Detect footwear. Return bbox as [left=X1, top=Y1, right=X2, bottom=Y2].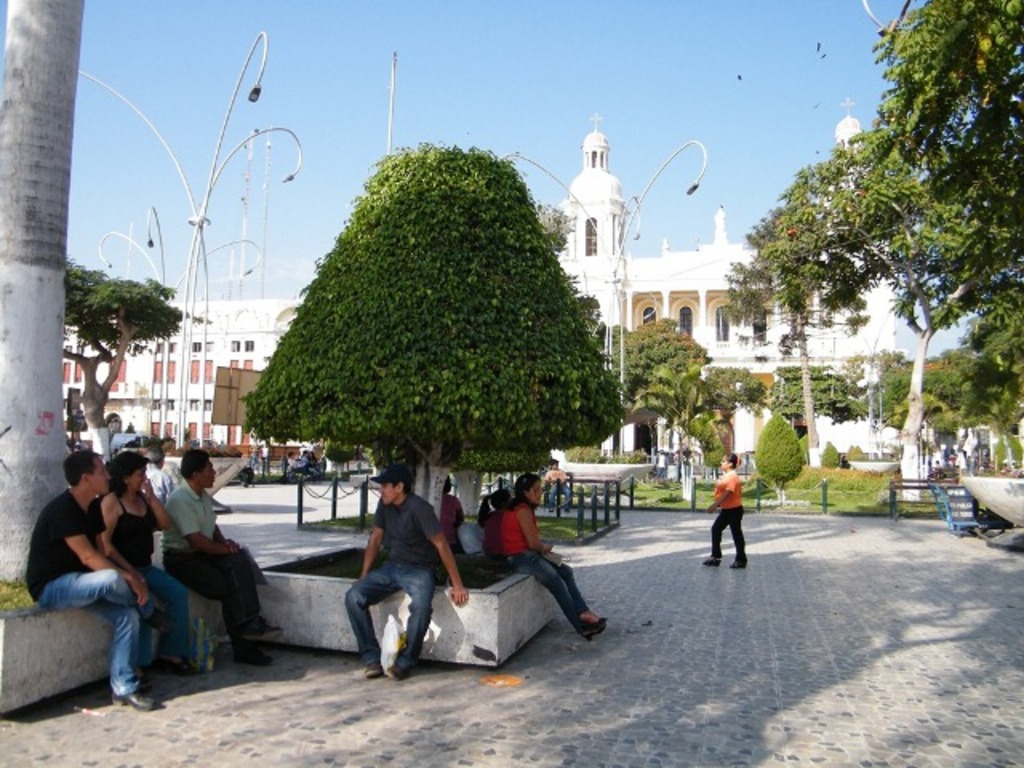
[left=235, top=613, right=286, bottom=645].
